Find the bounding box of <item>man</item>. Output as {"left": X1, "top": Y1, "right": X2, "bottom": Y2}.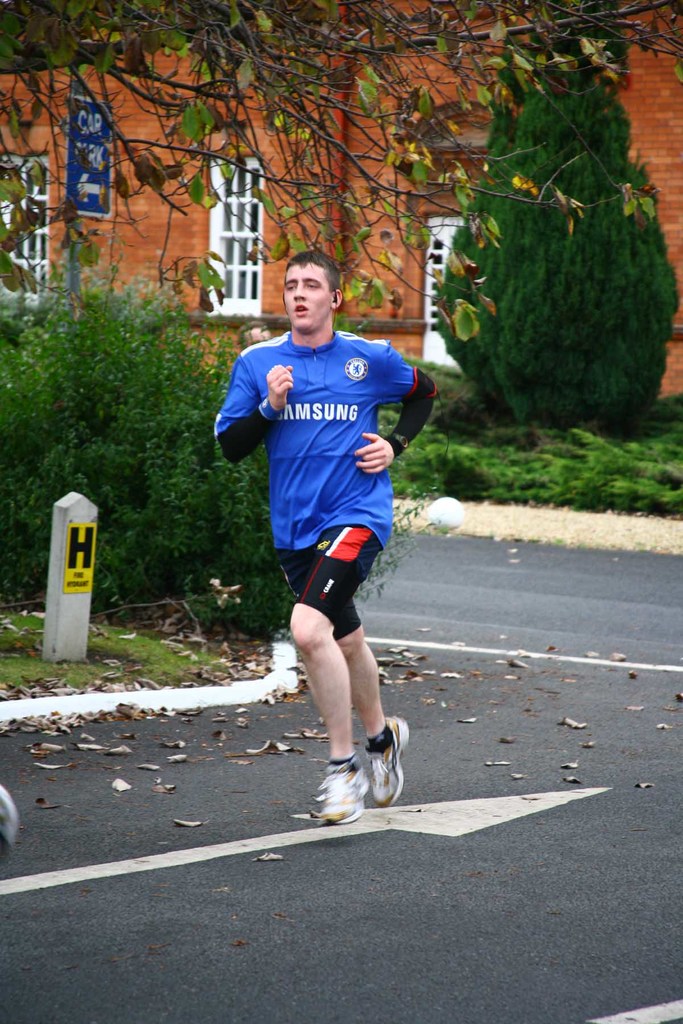
{"left": 215, "top": 254, "right": 434, "bottom": 833}.
